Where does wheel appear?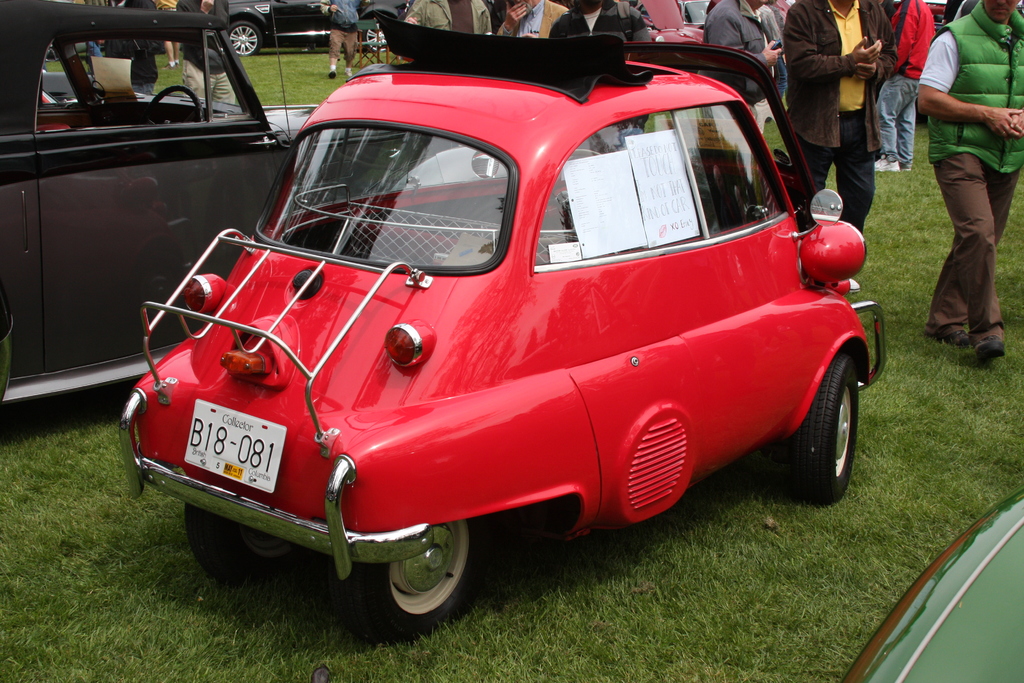
Appears at [184, 503, 320, 583].
